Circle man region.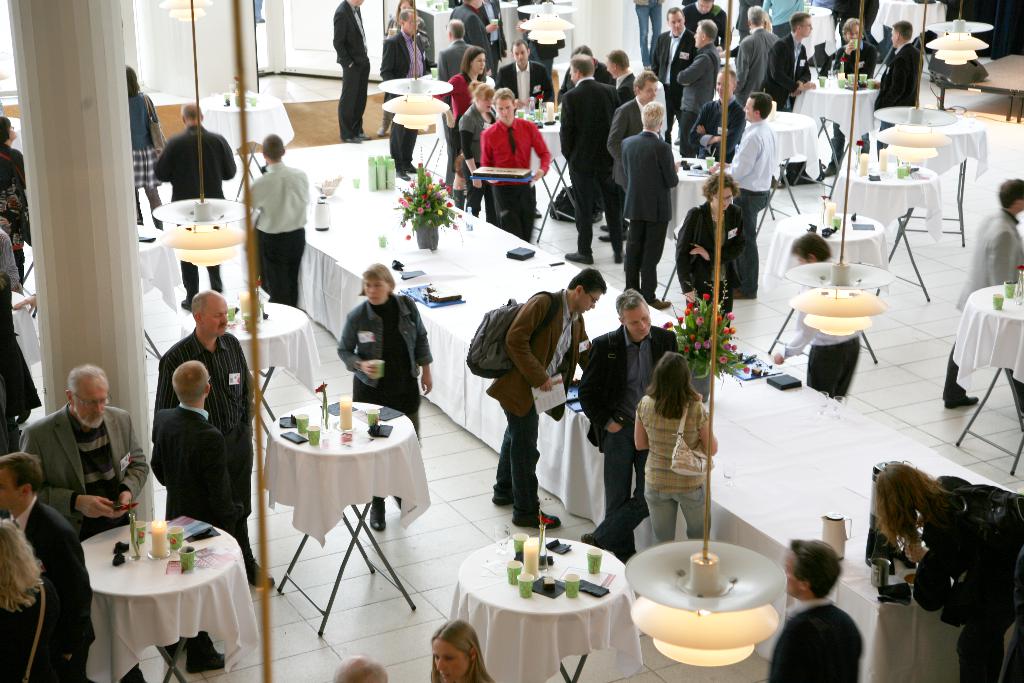
Region: {"left": 829, "top": 17, "right": 881, "bottom": 173}.
